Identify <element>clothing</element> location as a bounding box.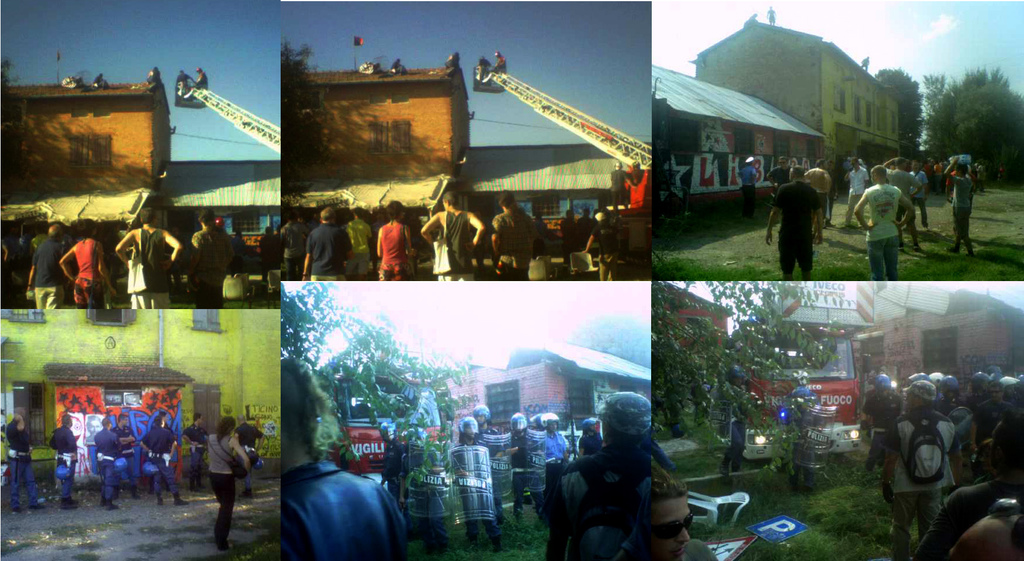
{"x1": 204, "y1": 431, "x2": 234, "y2": 542}.
